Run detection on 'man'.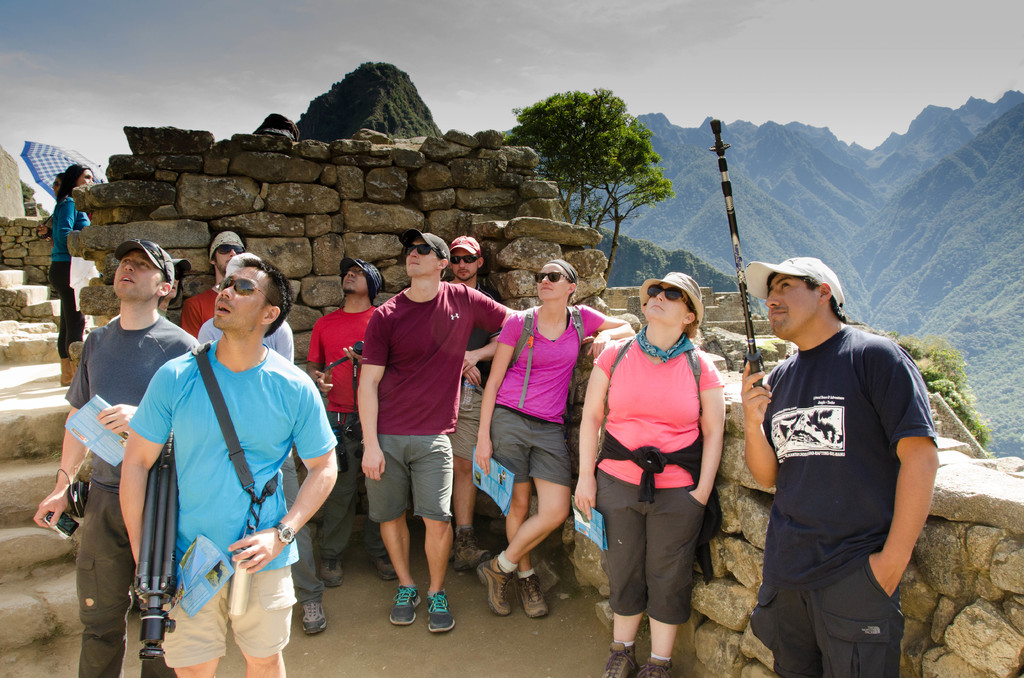
Result: 180 228 250 346.
